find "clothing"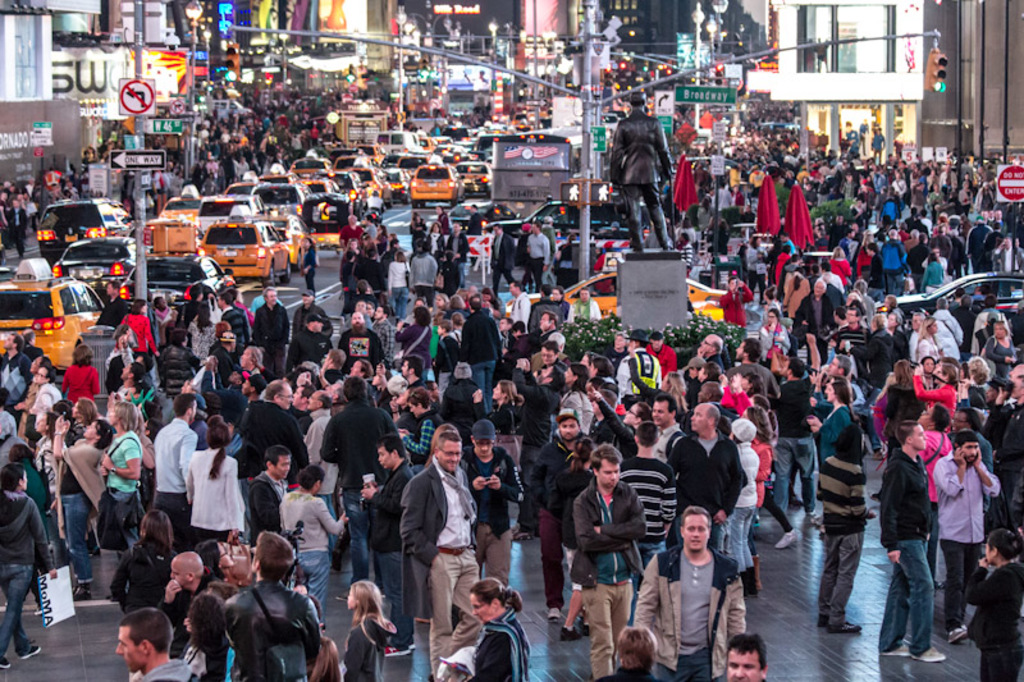
bbox=(914, 261, 954, 288)
